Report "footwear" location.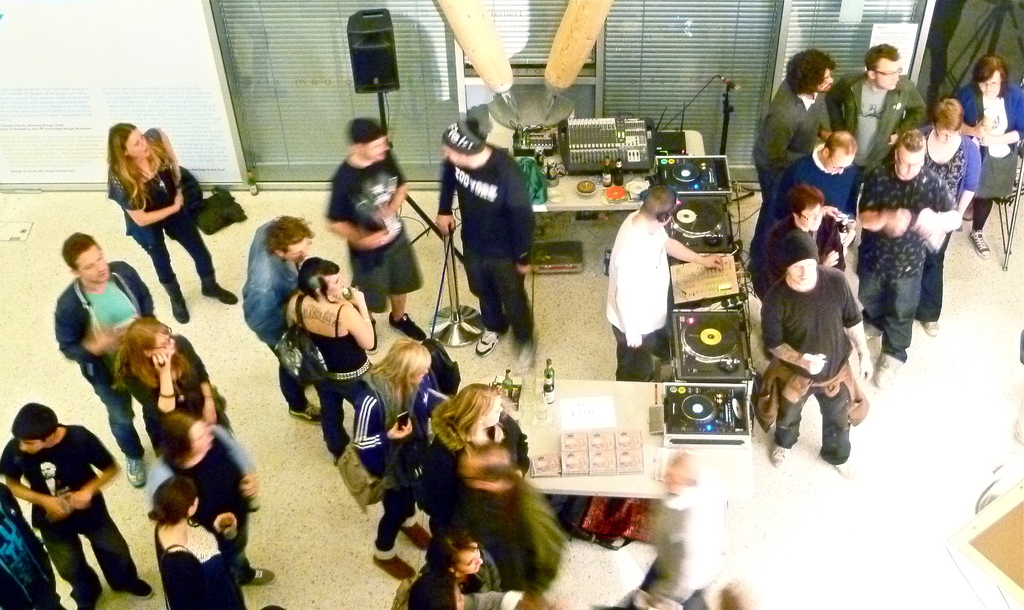
Report: 196 269 239 302.
